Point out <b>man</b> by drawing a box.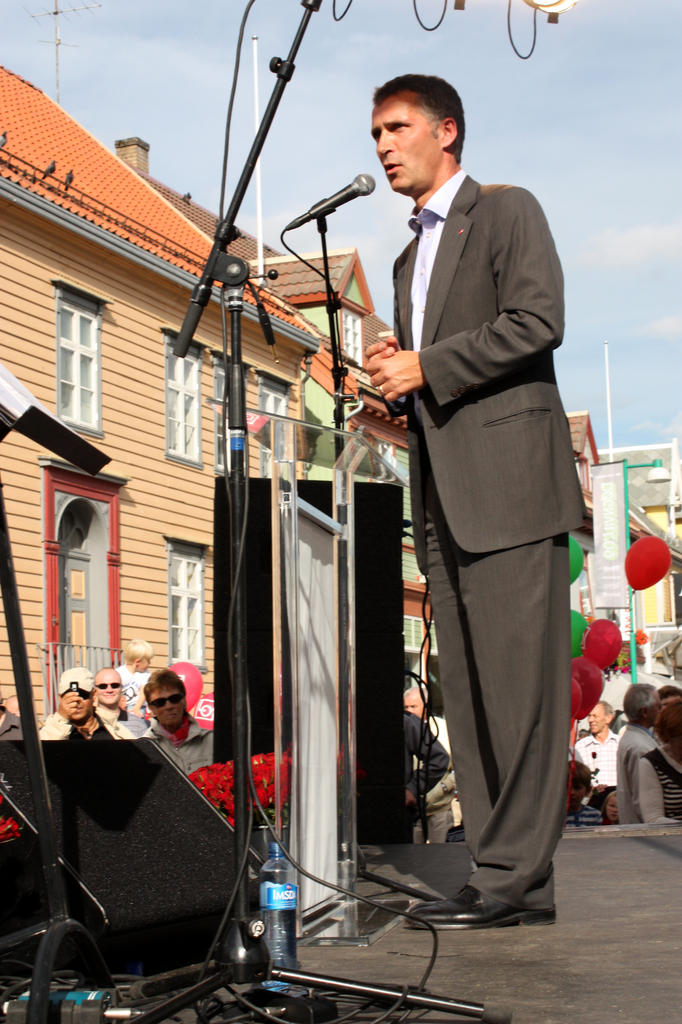
select_region(88, 663, 148, 742).
